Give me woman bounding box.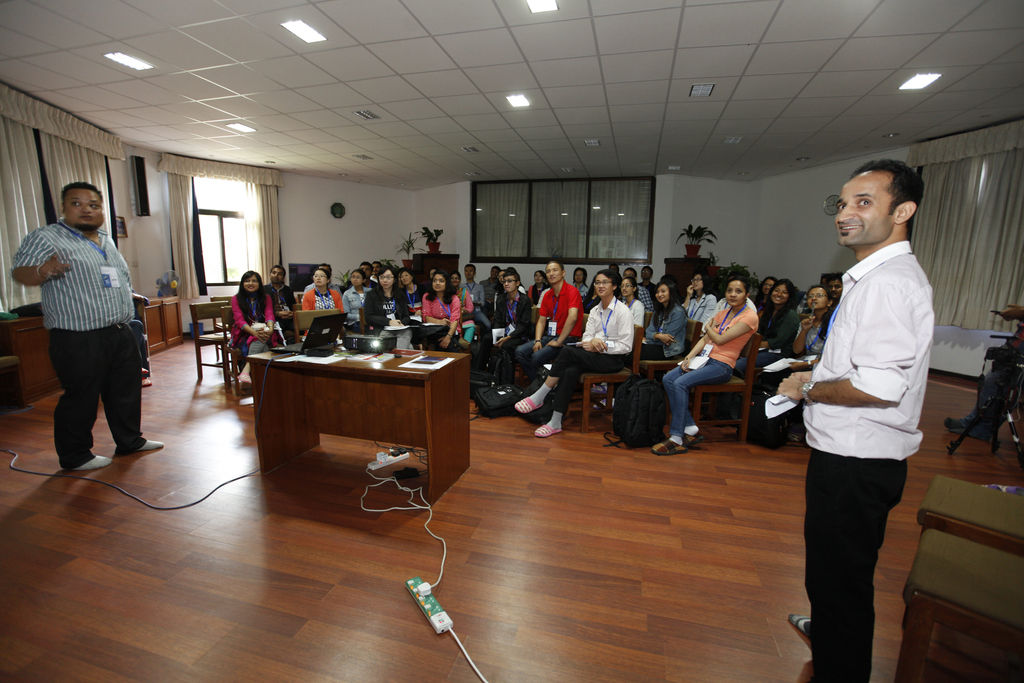
(x1=760, y1=286, x2=840, y2=404).
